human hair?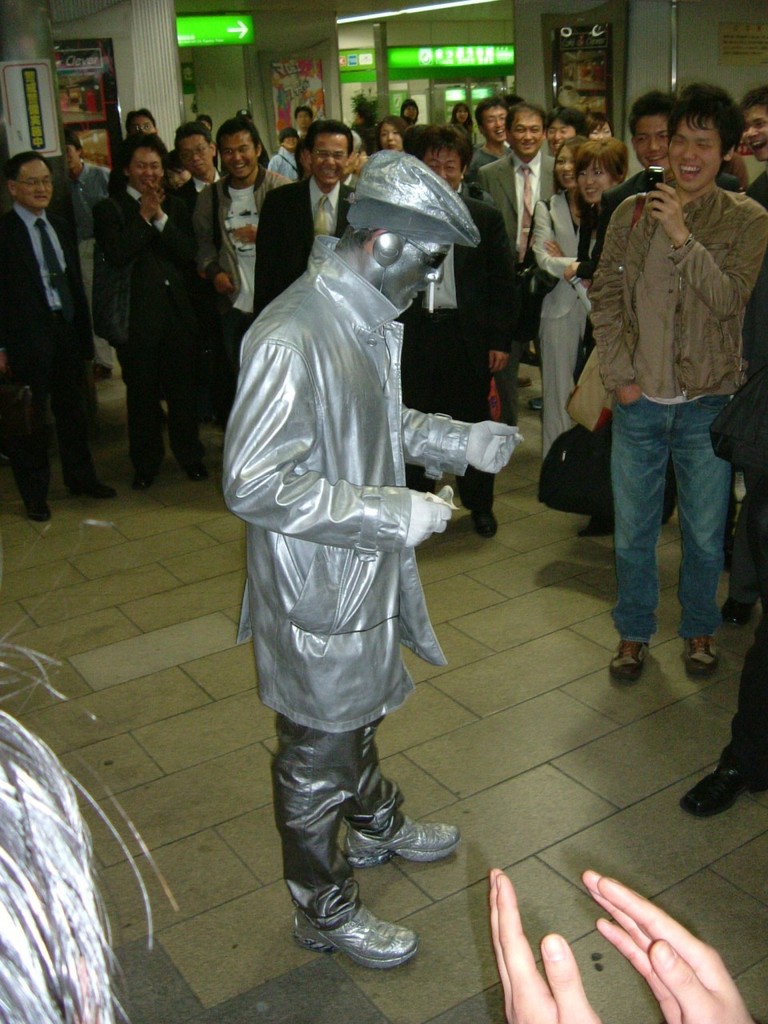
(551,134,588,194)
